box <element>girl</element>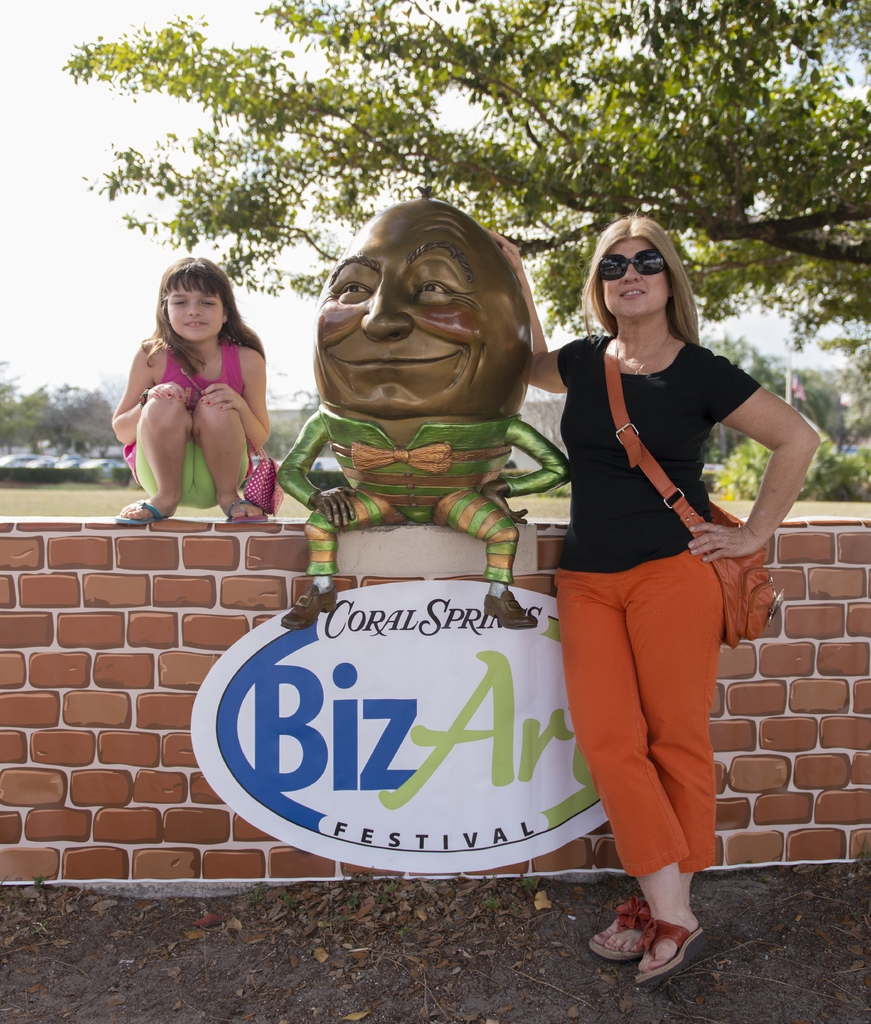
(x1=116, y1=257, x2=268, y2=527)
